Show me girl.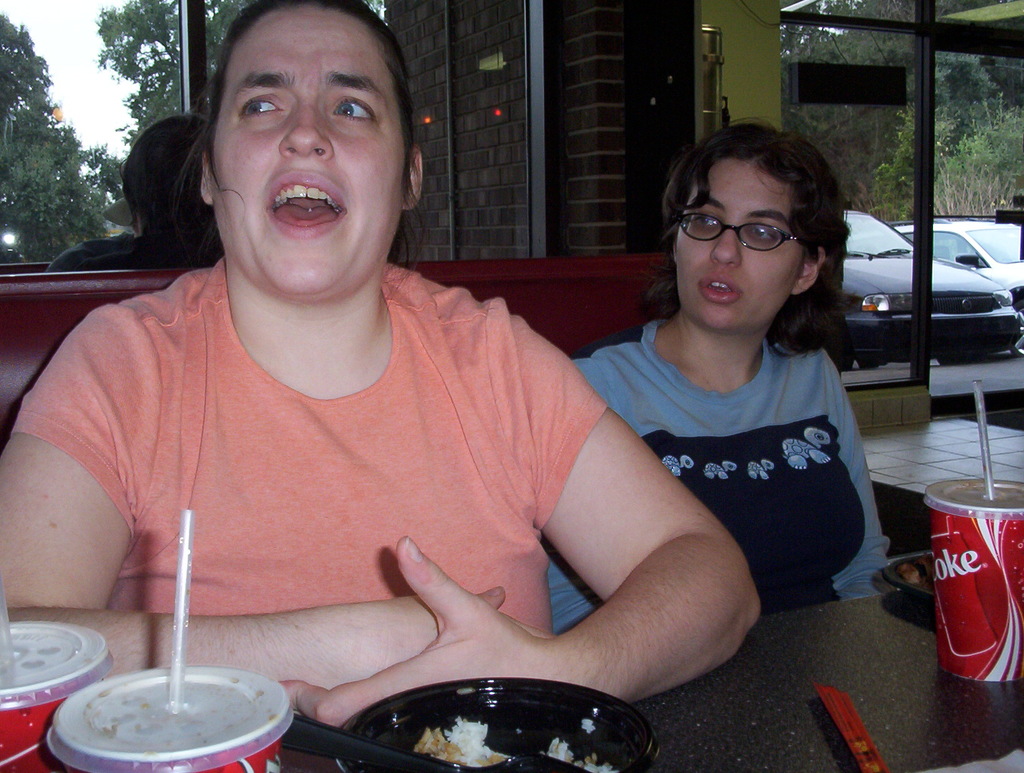
girl is here: x1=0 y1=0 x2=768 y2=734.
